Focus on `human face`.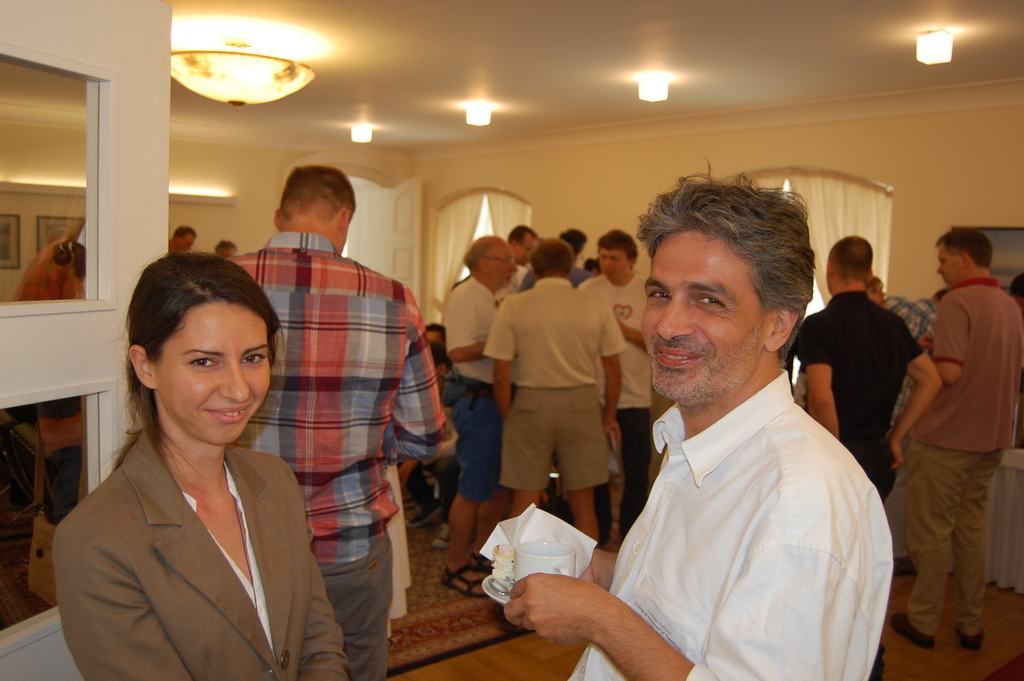
Focused at box=[486, 245, 518, 290].
